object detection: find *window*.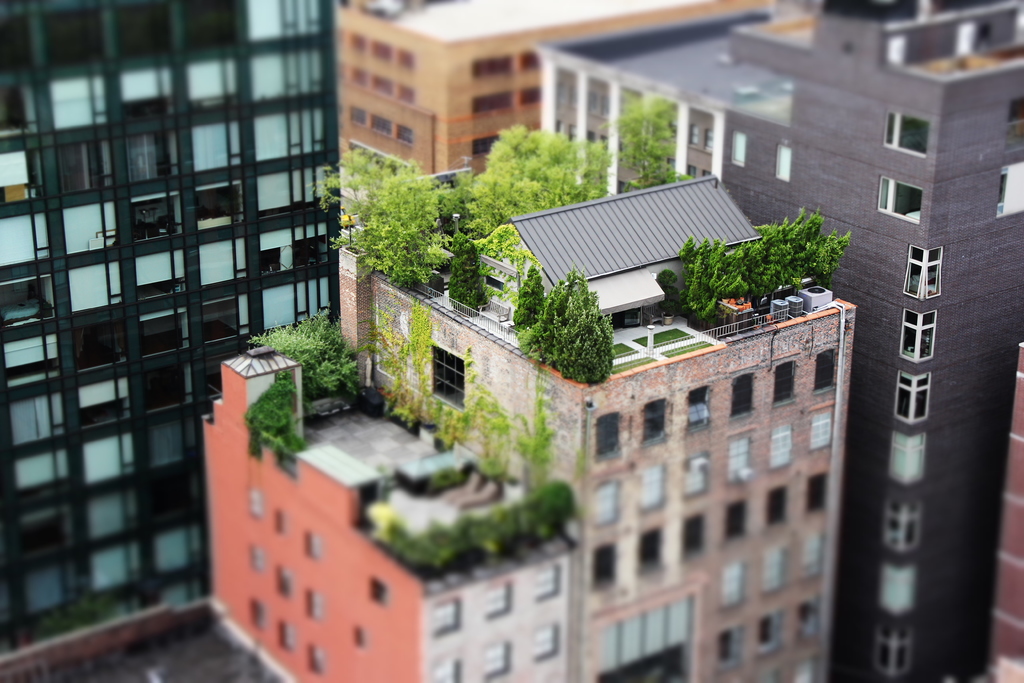
select_region(690, 126, 698, 147).
